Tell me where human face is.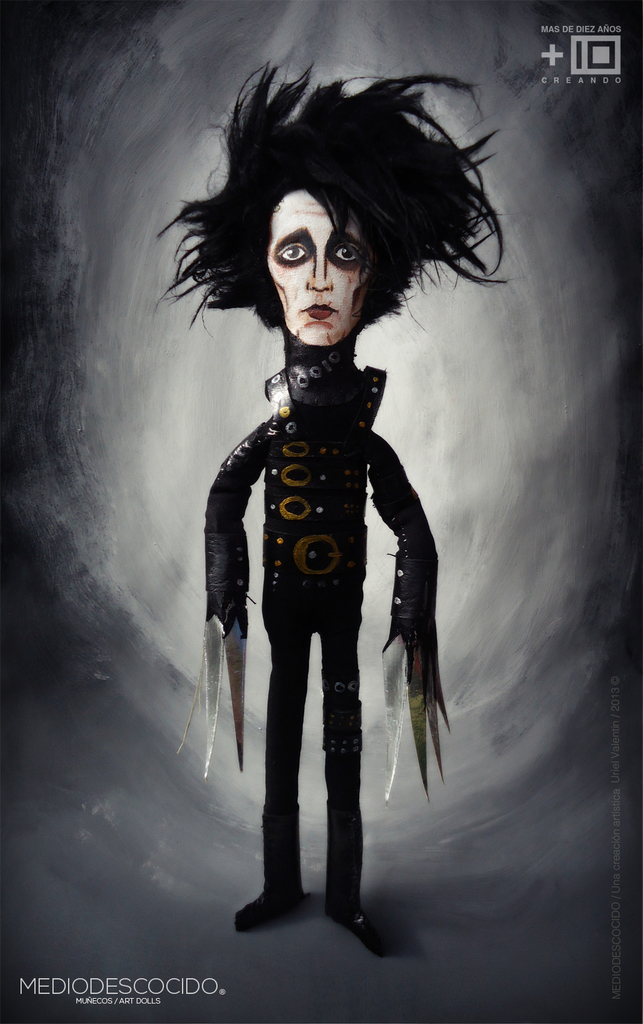
human face is at 263, 191, 377, 349.
